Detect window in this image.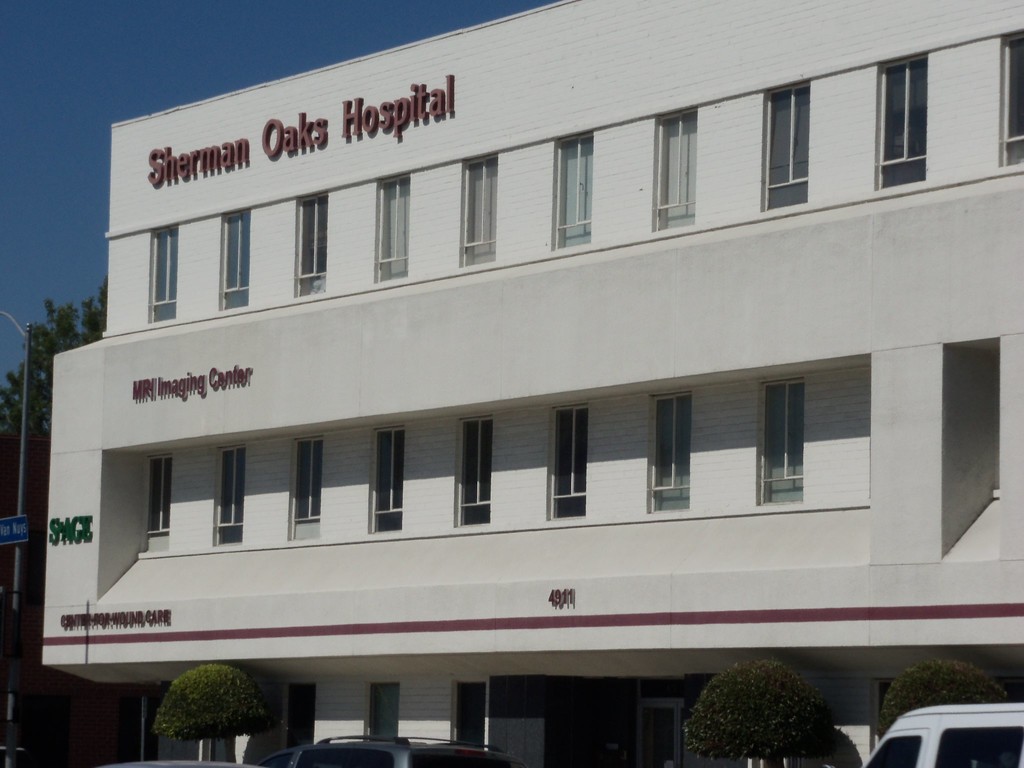
Detection: locate(874, 38, 952, 187).
